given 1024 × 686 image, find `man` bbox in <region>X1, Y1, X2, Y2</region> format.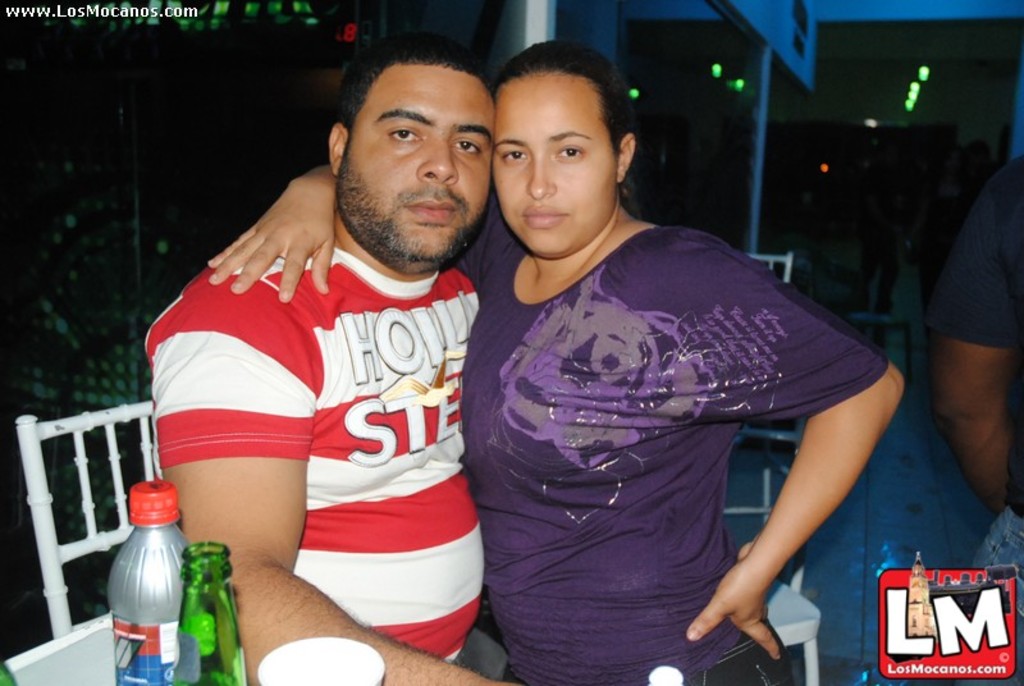
<region>141, 29, 513, 685</region>.
